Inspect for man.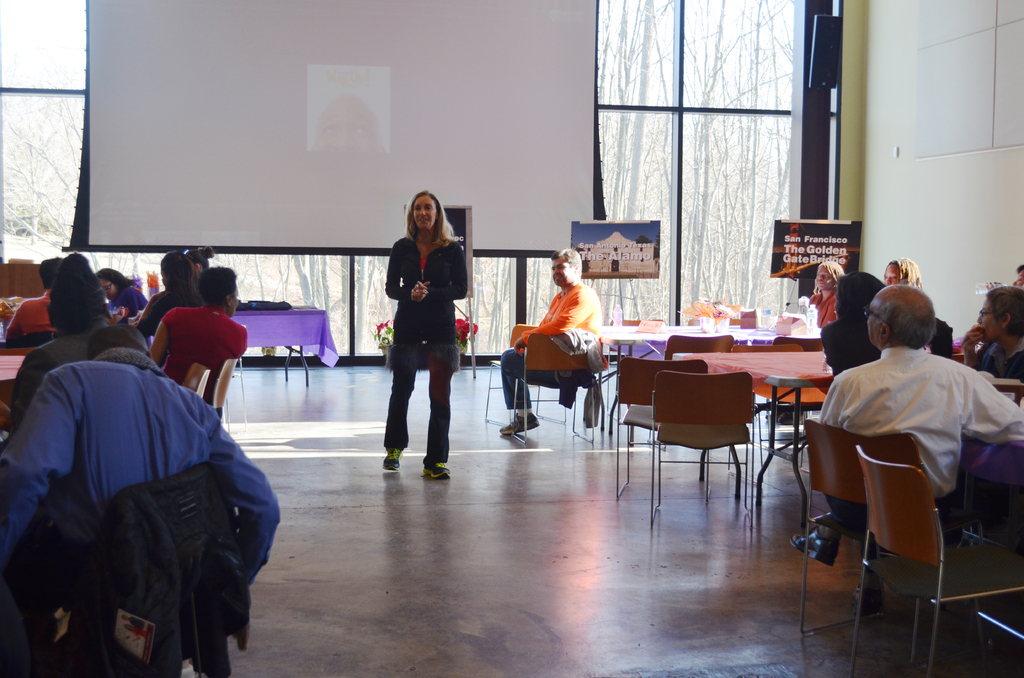
Inspection: l=4, t=320, r=280, b=677.
